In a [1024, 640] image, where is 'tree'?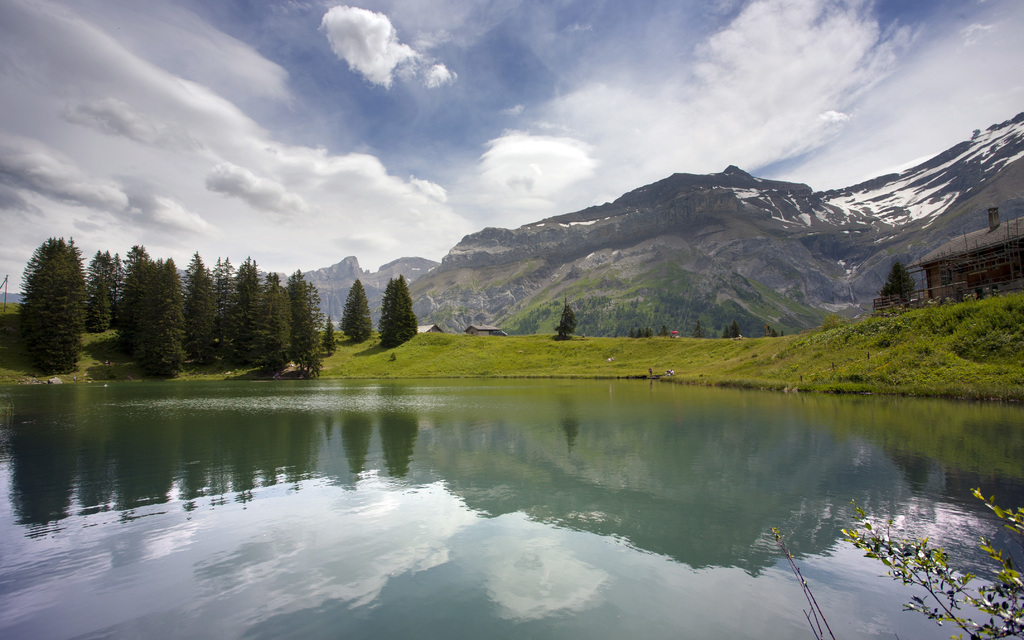
box=[721, 323, 740, 335].
